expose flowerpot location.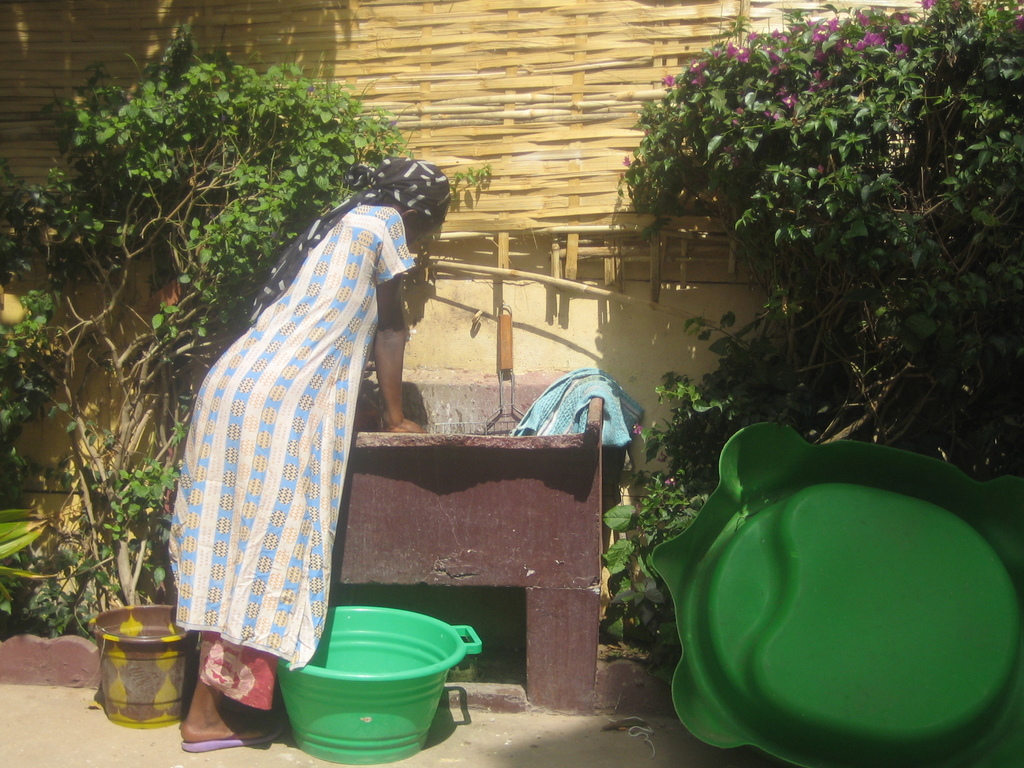
Exposed at [left=86, top=611, right=200, bottom=743].
